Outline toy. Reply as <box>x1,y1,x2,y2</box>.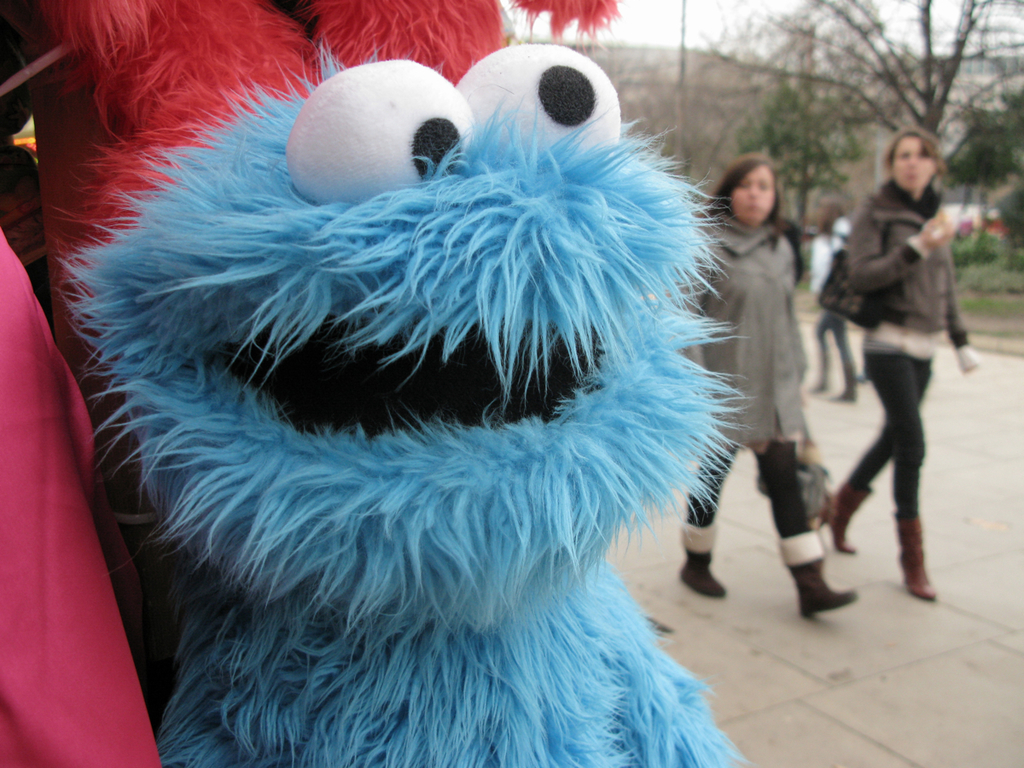
<box>100,63,688,767</box>.
